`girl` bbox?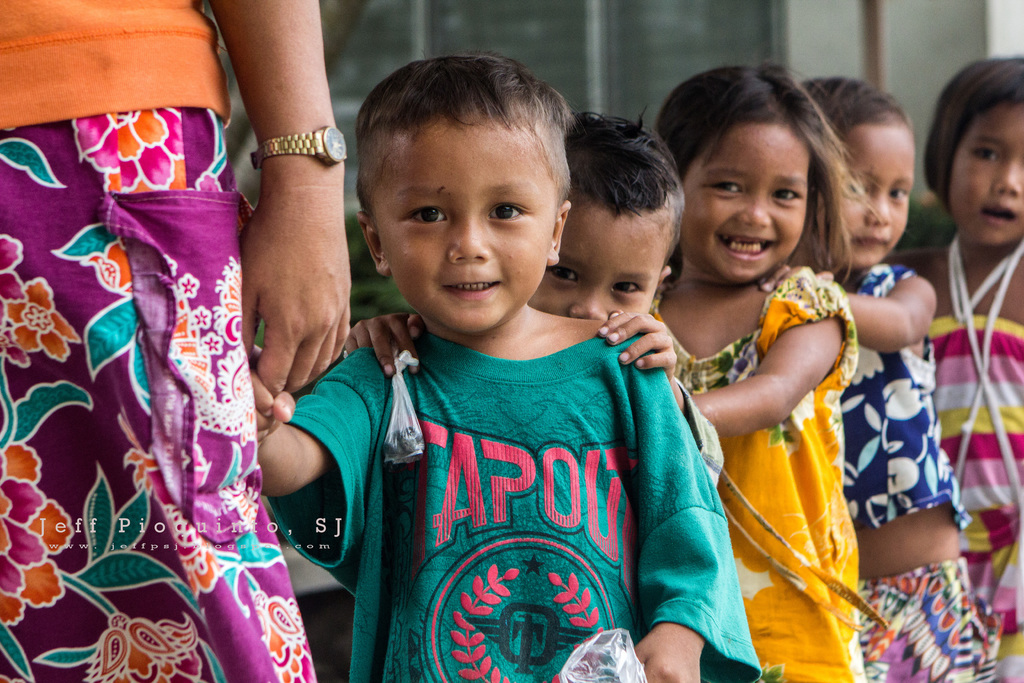
(907,45,1023,682)
